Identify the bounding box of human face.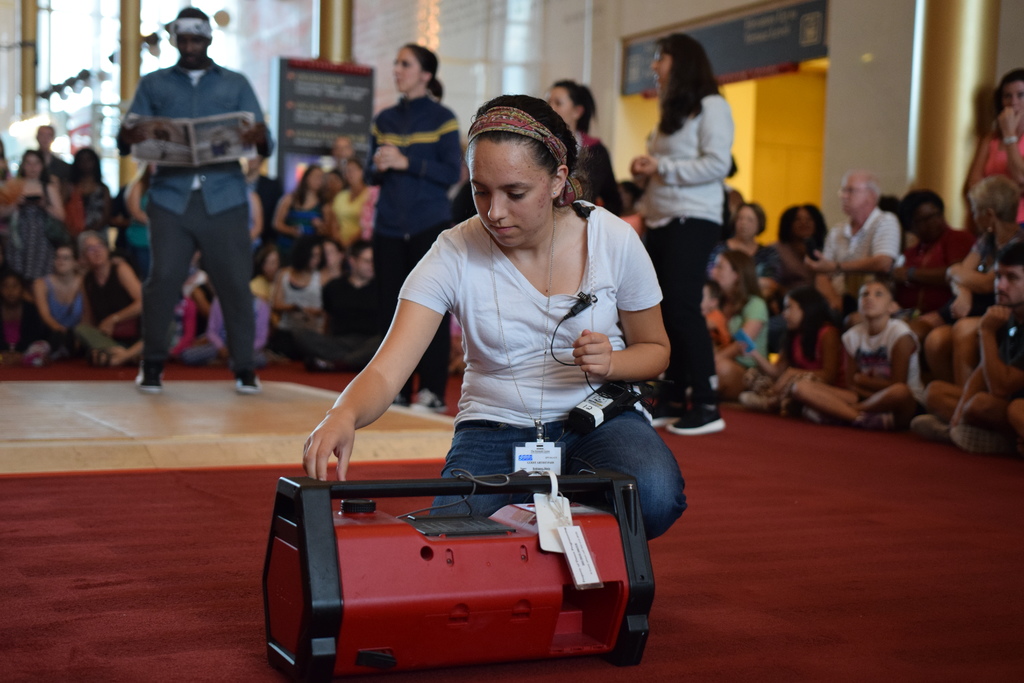
left=38, top=129, right=56, bottom=147.
